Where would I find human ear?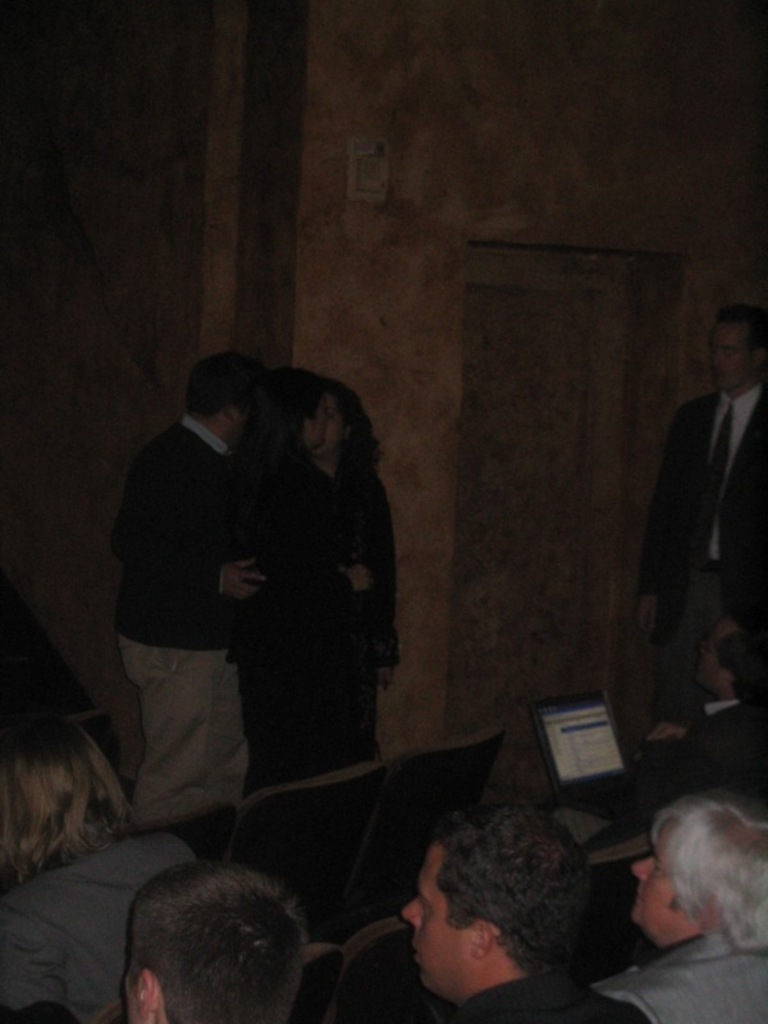
At locate(703, 891, 727, 922).
